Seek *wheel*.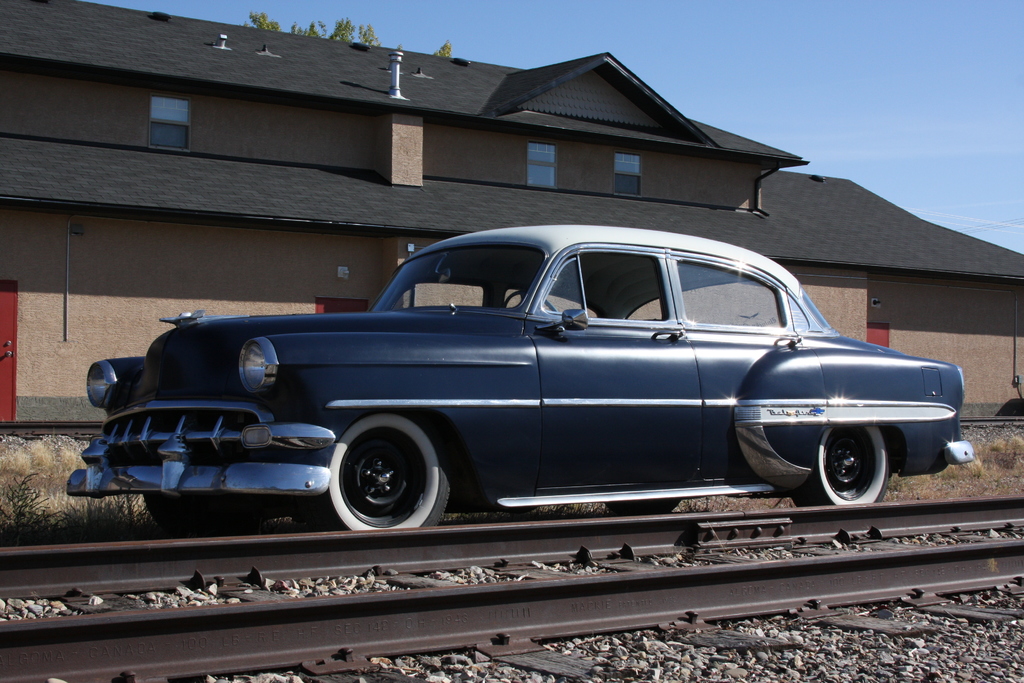
x1=602 y1=494 x2=678 y2=513.
